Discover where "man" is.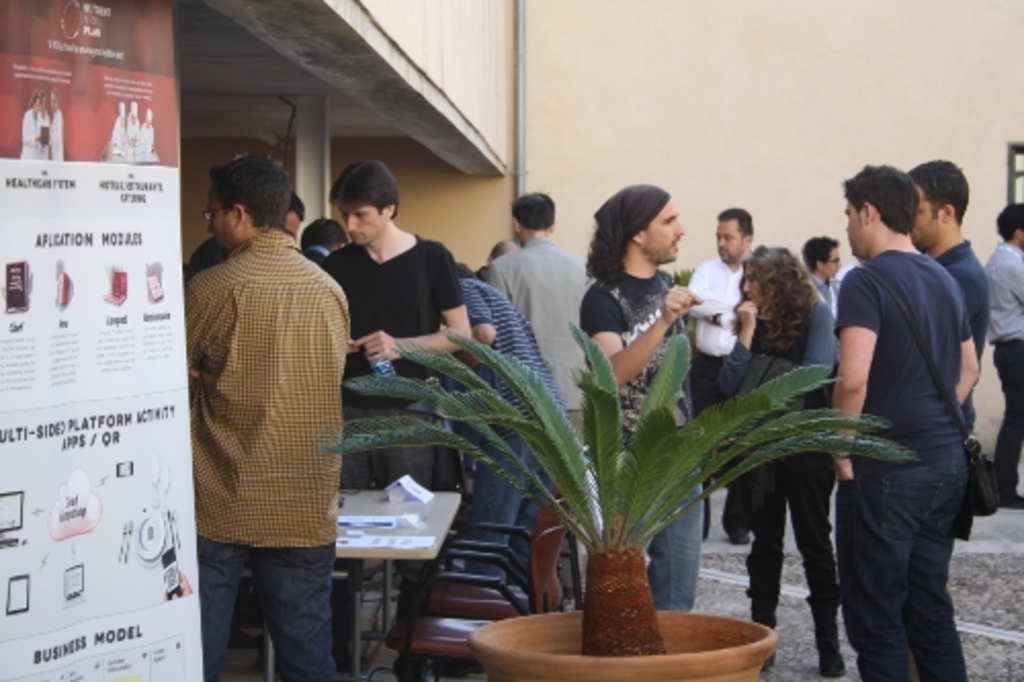
Discovered at <region>188, 195, 305, 268</region>.
